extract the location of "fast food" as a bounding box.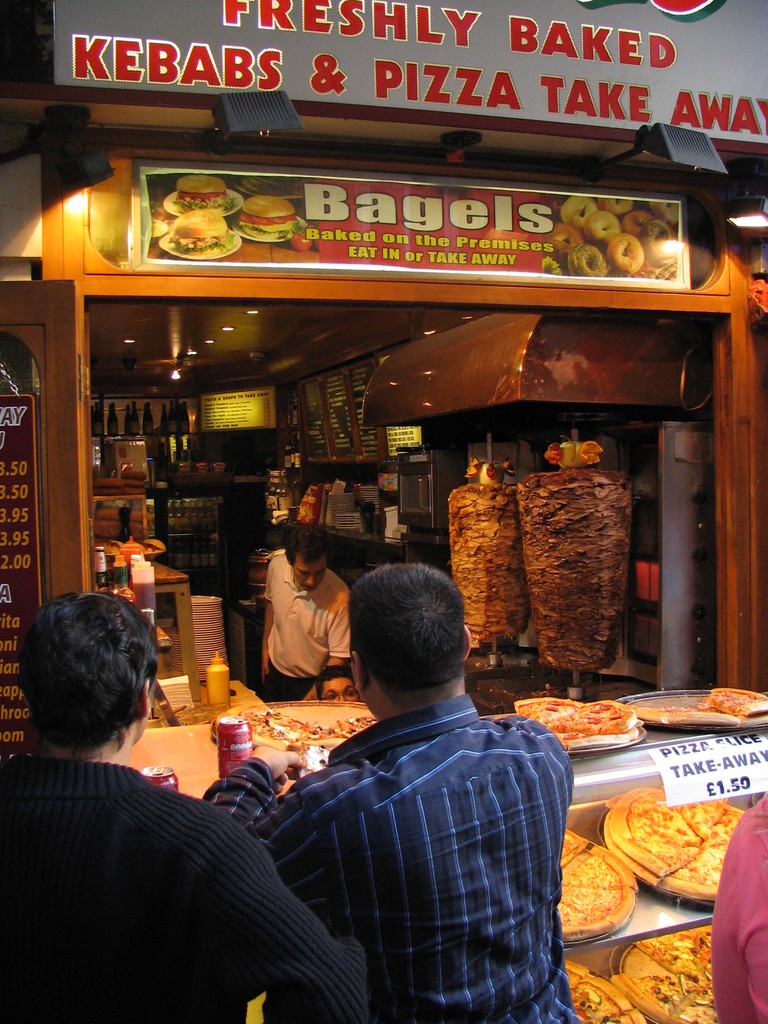
Rect(618, 916, 726, 1023).
